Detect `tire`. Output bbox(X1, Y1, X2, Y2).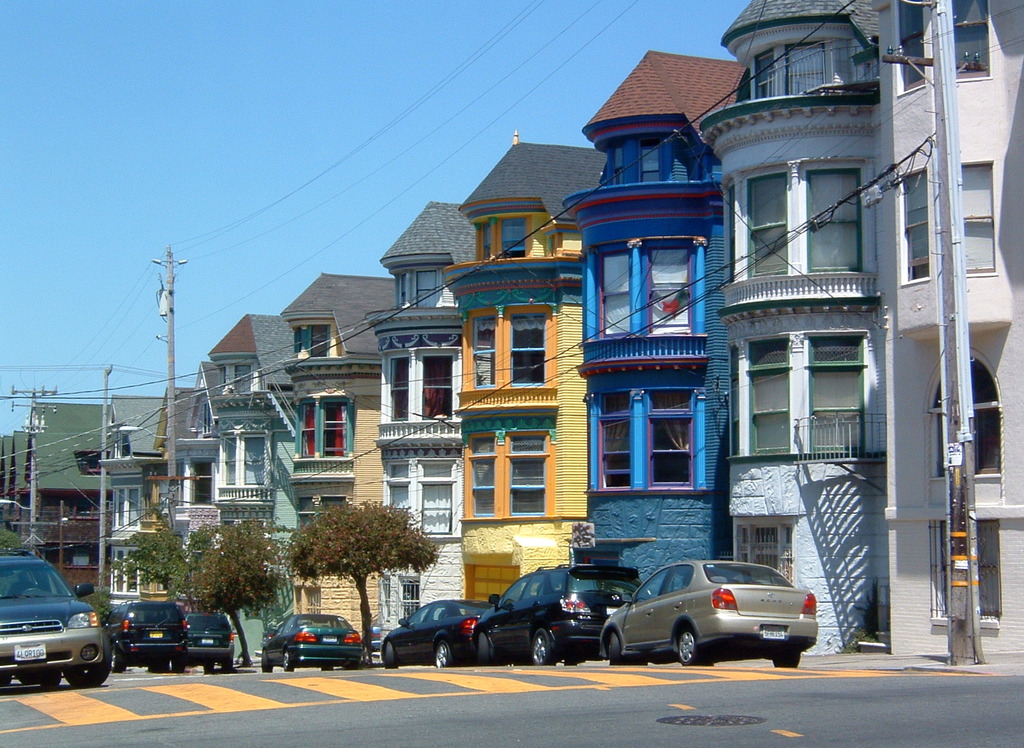
bbox(382, 643, 401, 668).
